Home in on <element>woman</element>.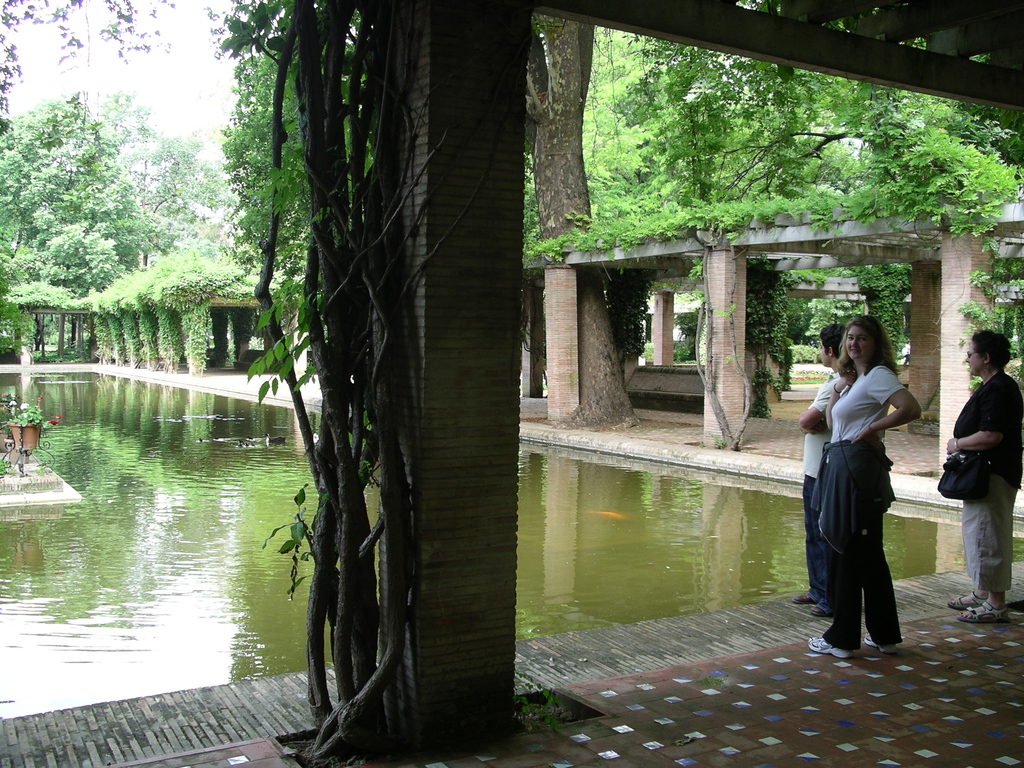
Homed in at l=946, t=328, r=1023, b=625.
